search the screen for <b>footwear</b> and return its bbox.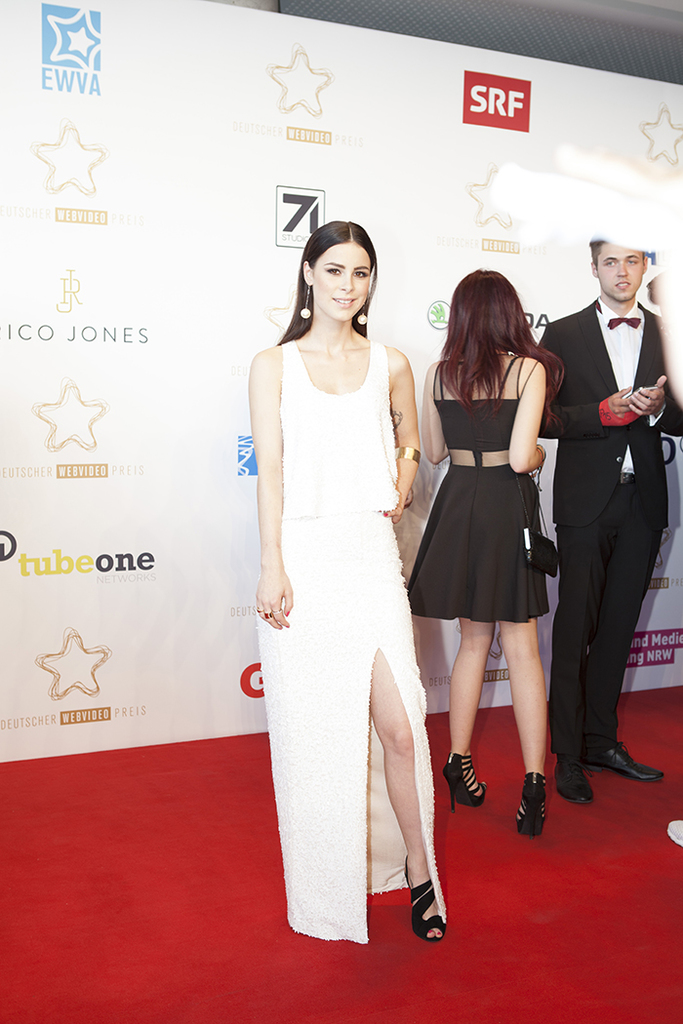
Found: locate(661, 815, 682, 847).
